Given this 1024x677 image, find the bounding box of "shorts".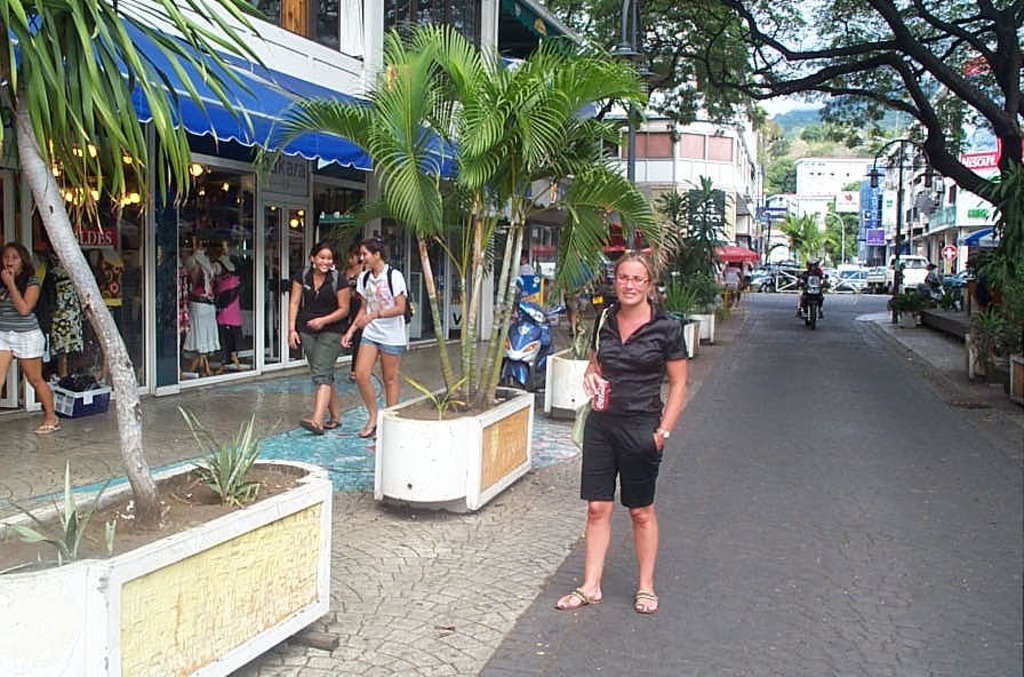
(574, 436, 665, 509).
